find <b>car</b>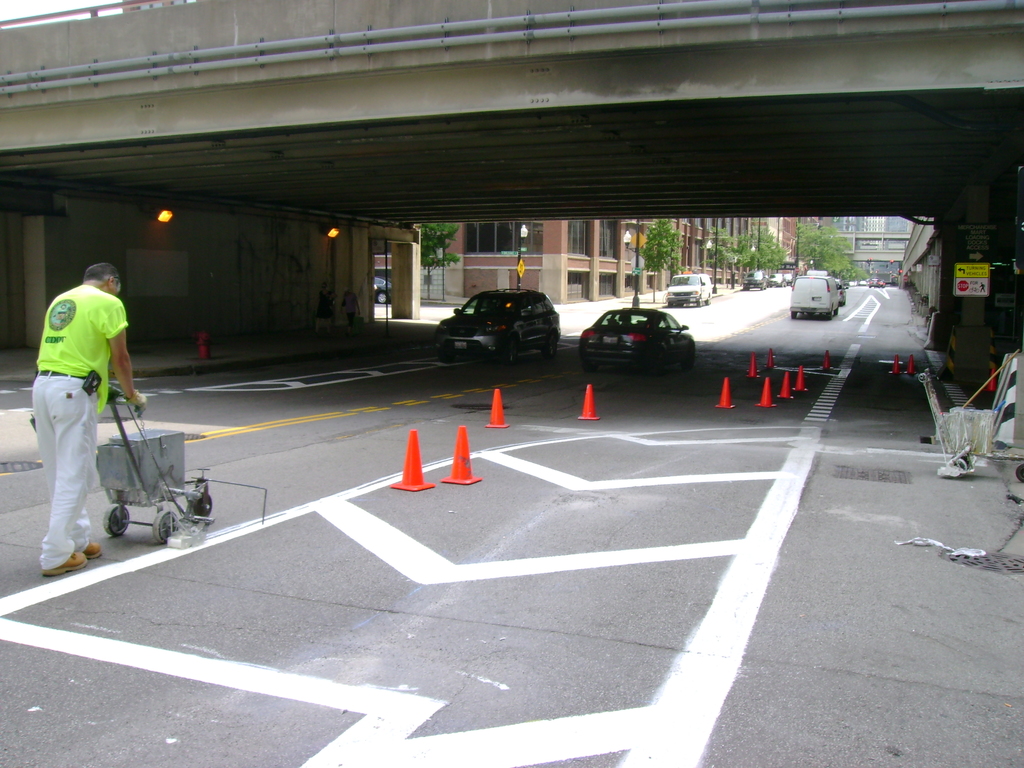
(left=836, top=278, right=849, bottom=303)
